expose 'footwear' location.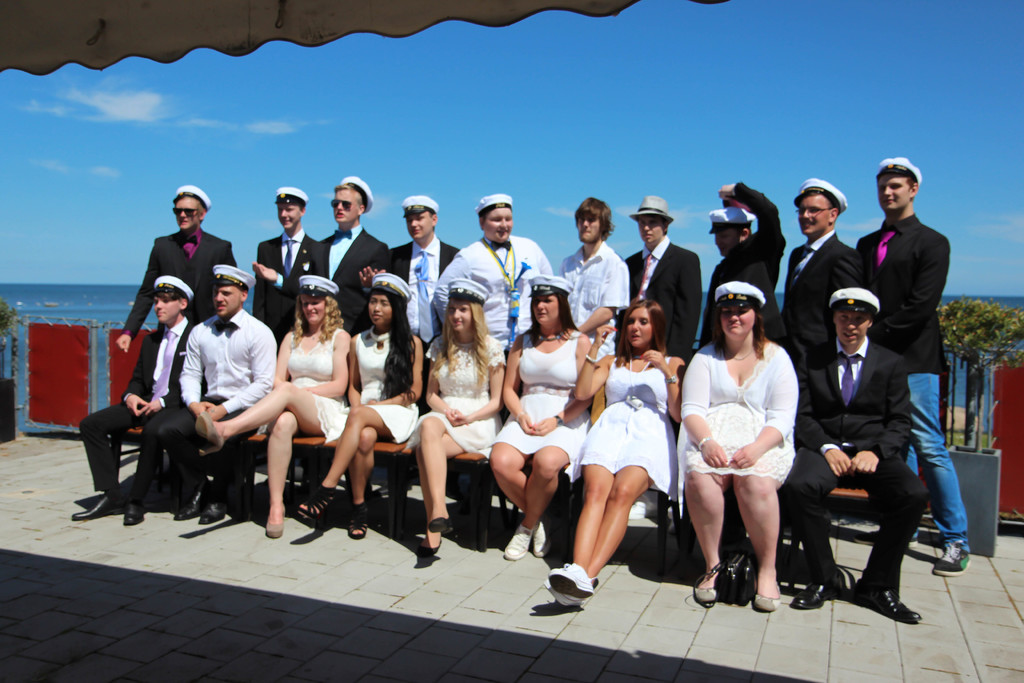
Exposed at l=849, t=525, r=918, b=555.
